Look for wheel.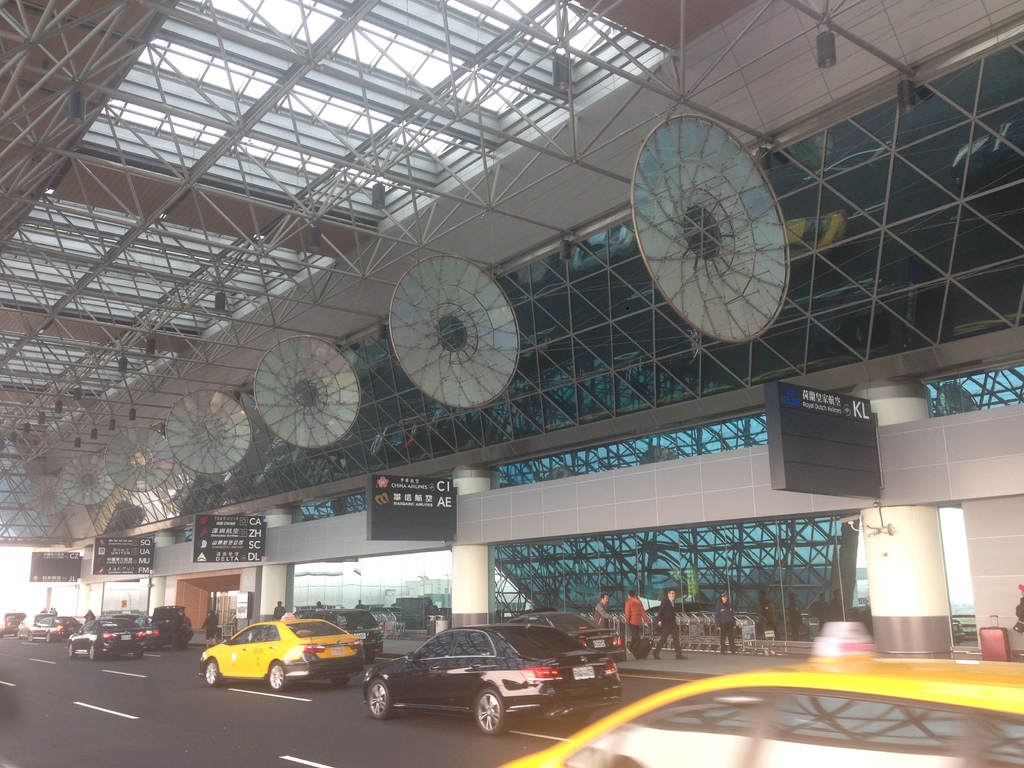
Found: (x1=202, y1=659, x2=218, y2=686).
